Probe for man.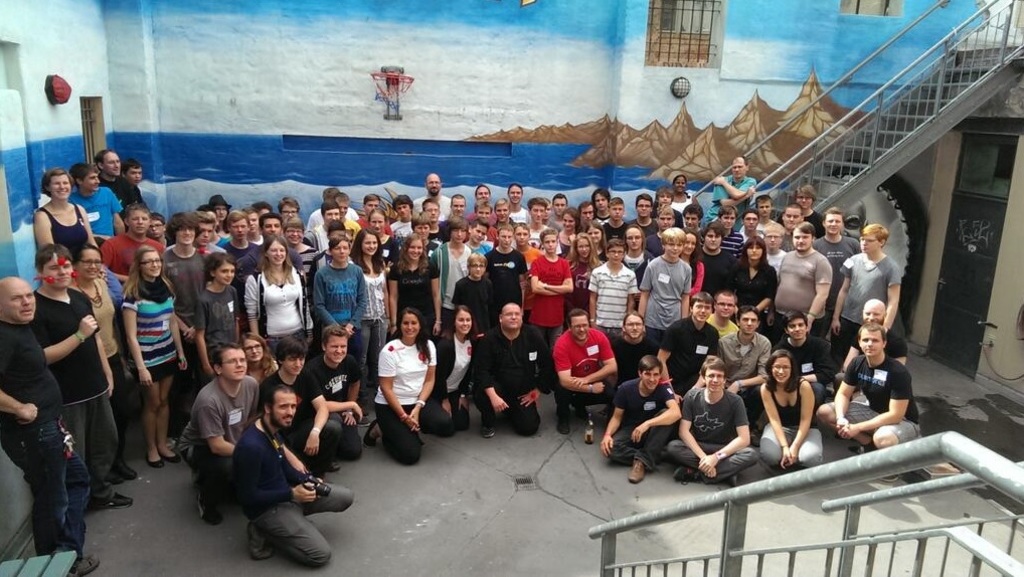
Probe result: l=437, t=213, r=470, b=316.
